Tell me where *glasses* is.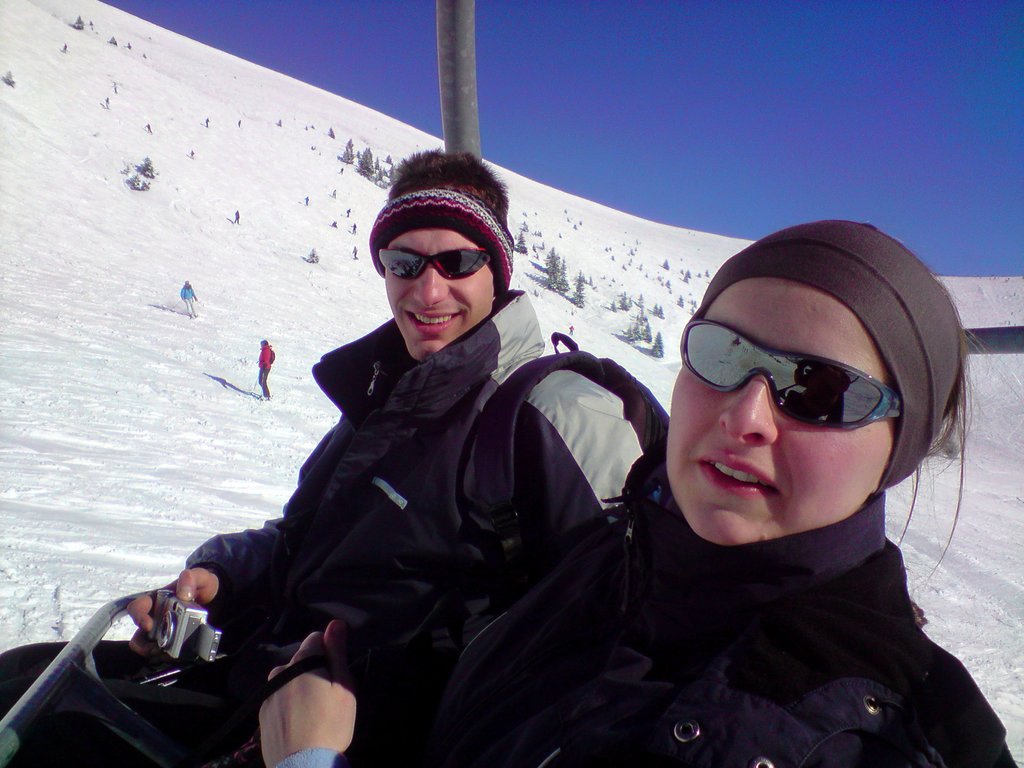
*glasses* is at [x1=378, y1=247, x2=500, y2=280].
